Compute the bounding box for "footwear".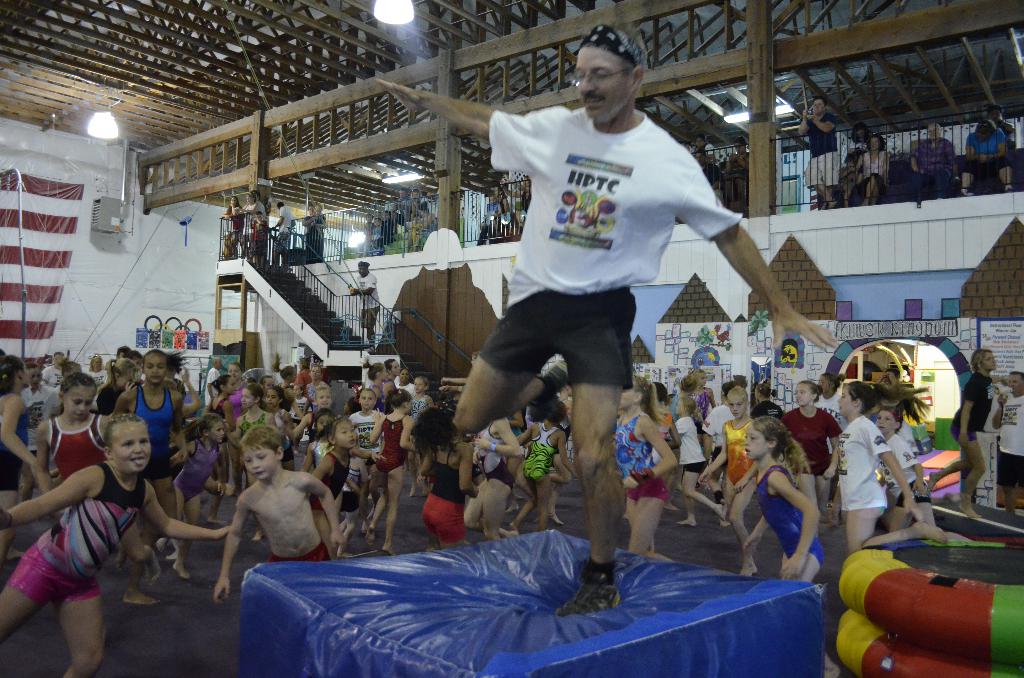
BBox(518, 365, 570, 420).
